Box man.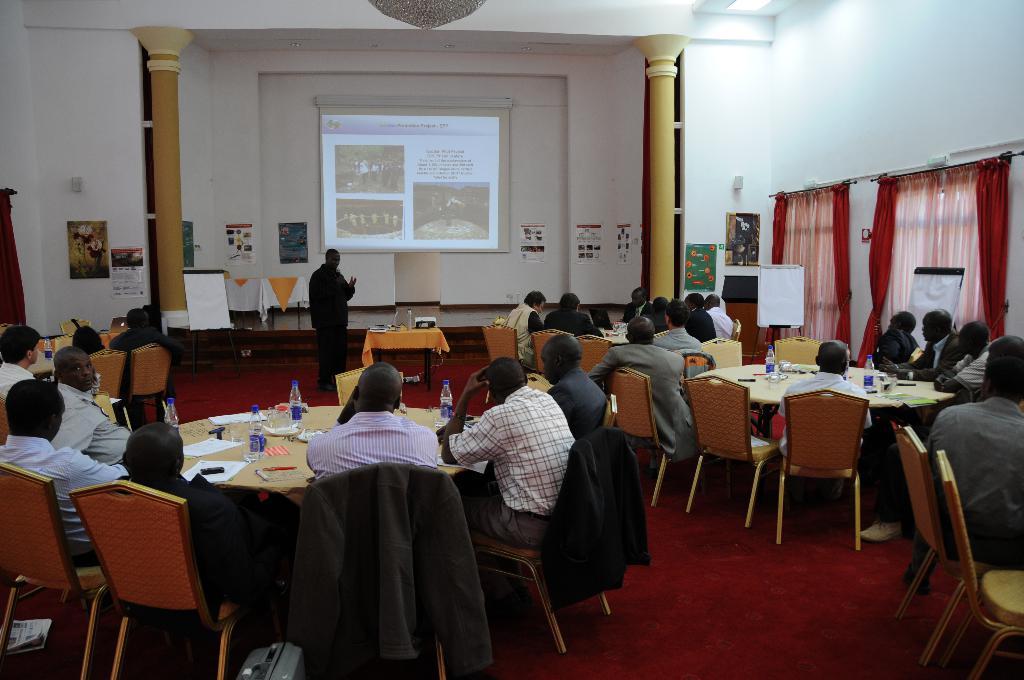
pyautogui.locateOnScreen(442, 354, 577, 547).
